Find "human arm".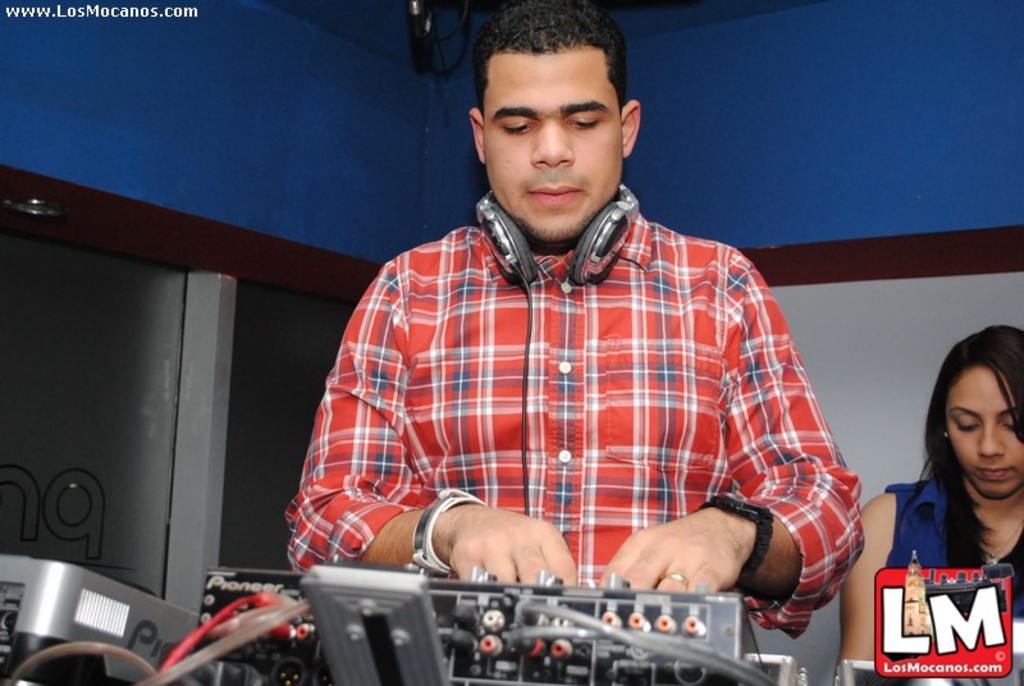
596/247/865/637.
